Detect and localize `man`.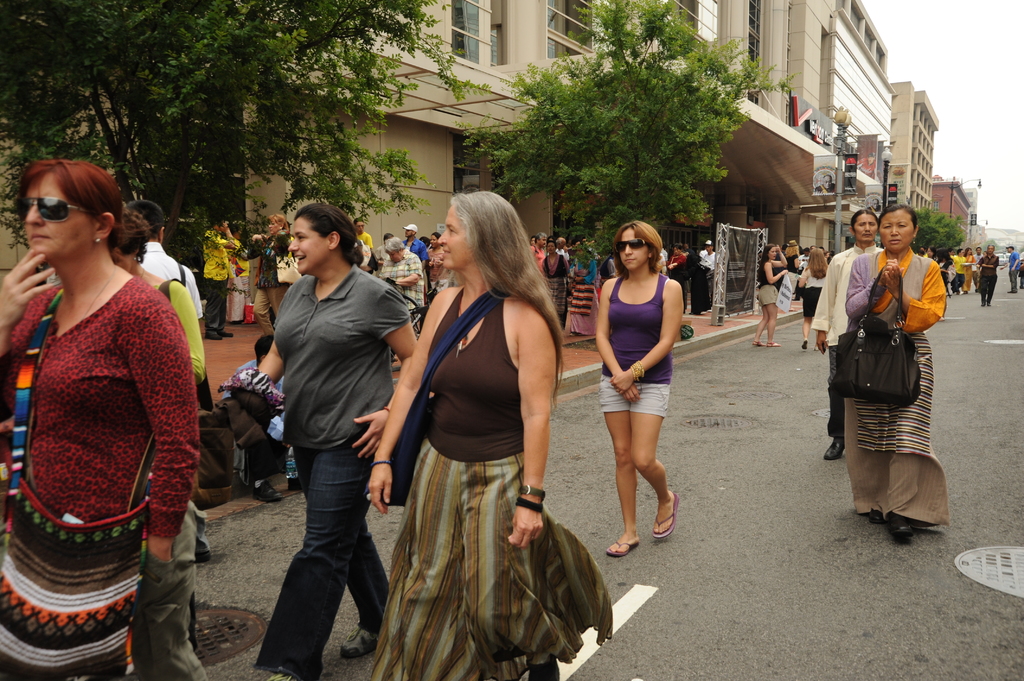
Localized at left=1002, top=243, right=1017, bottom=291.
